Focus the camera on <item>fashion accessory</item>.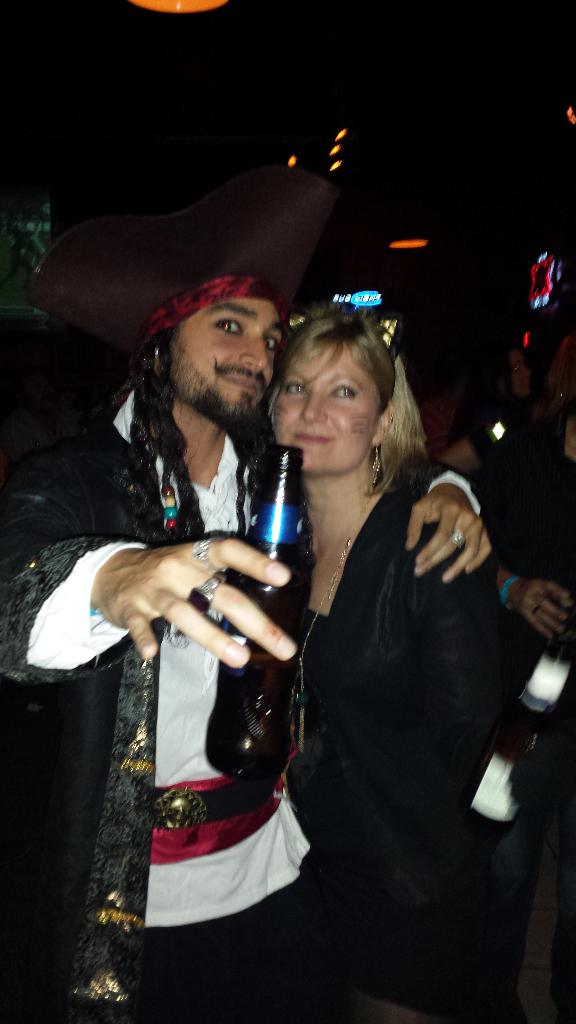
Focus region: crop(28, 163, 342, 349).
